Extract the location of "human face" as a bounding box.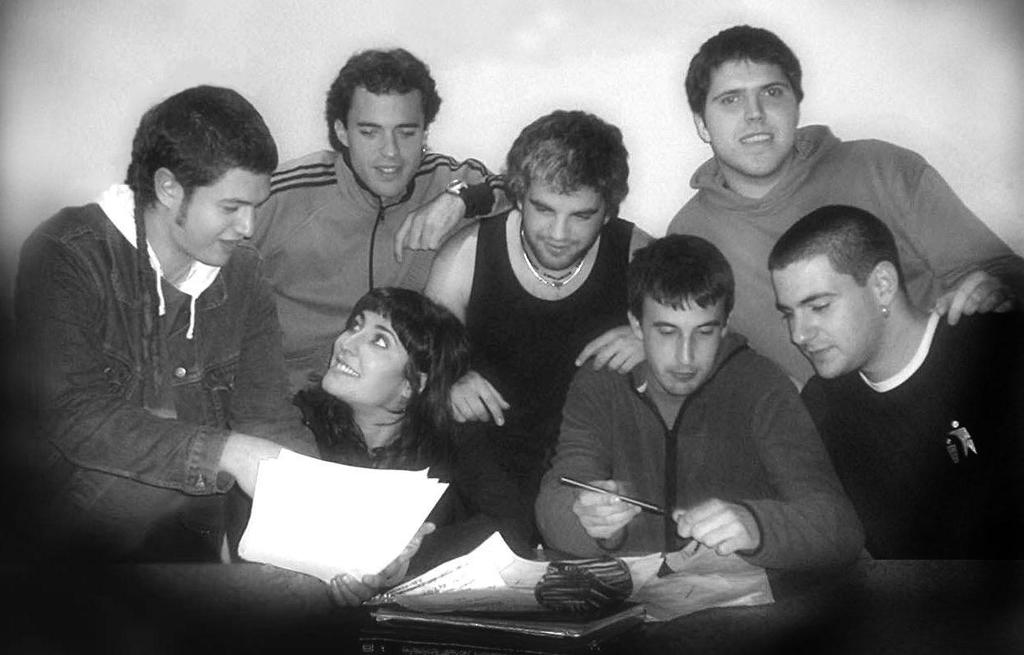
[x1=164, y1=168, x2=271, y2=265].
